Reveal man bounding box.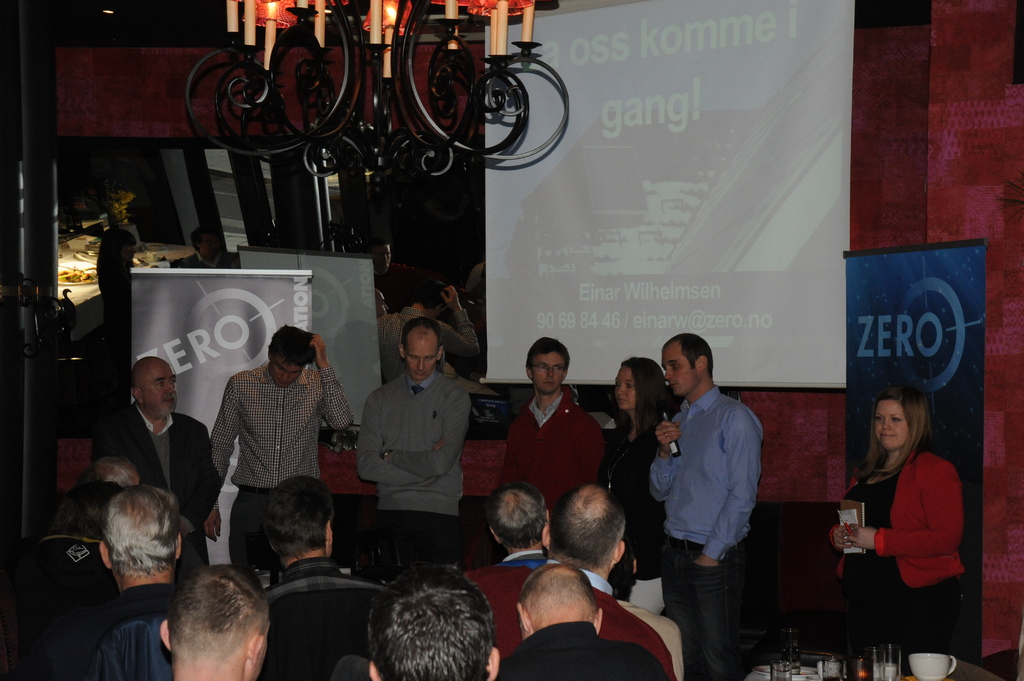
Revealed: select_region(474, 476, 678, 680).
